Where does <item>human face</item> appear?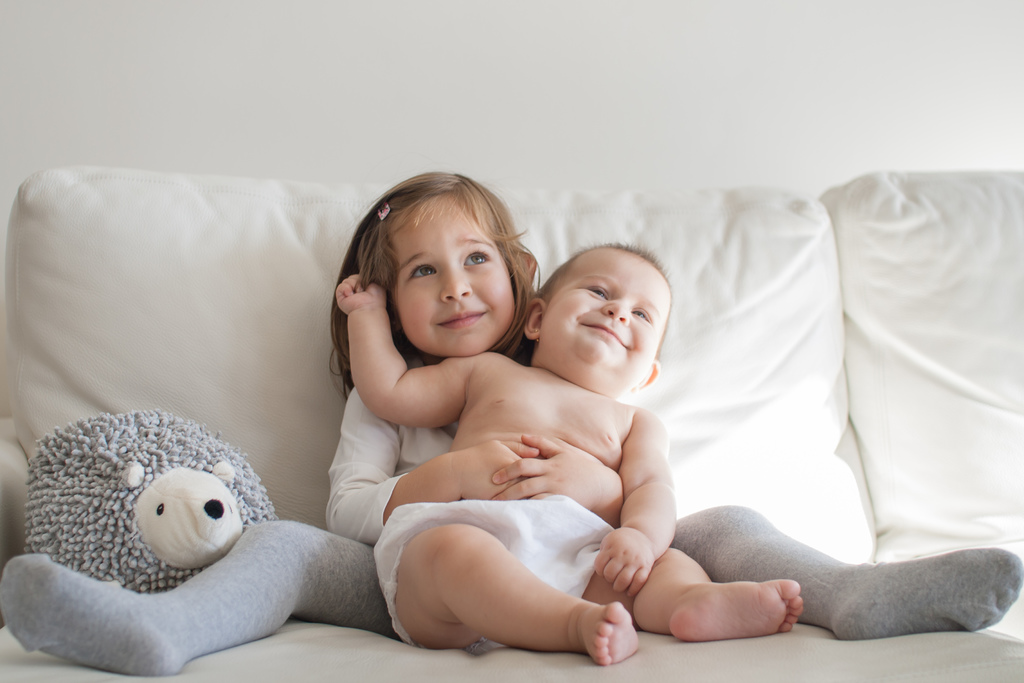
Appears at <region>391, 204, 515, 358</region>.
